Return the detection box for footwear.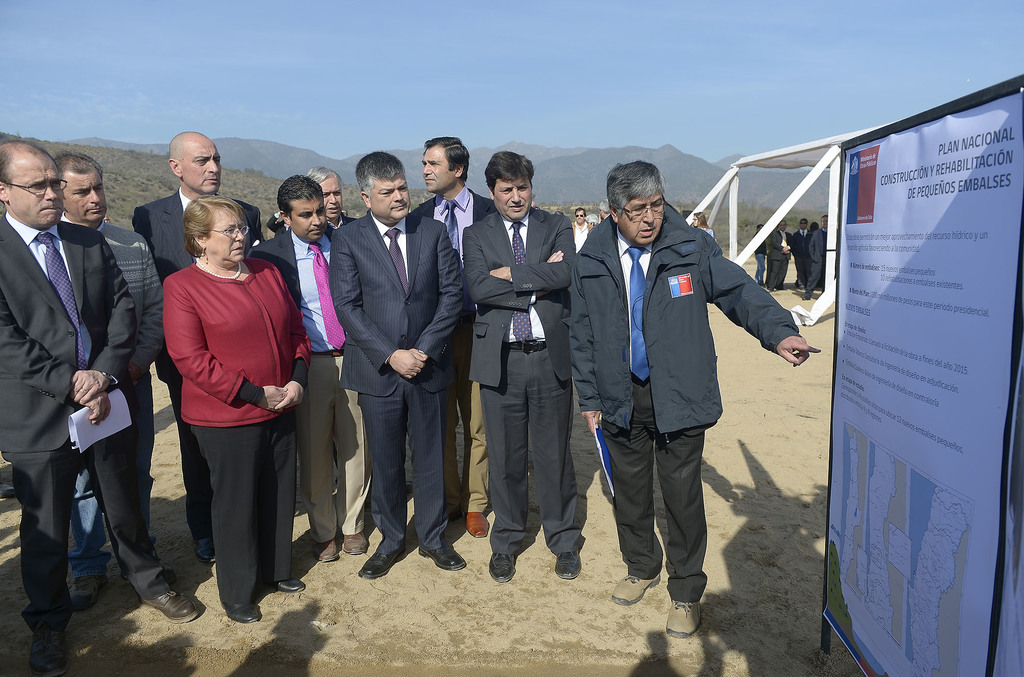
box(799, 287, 804, 290).
